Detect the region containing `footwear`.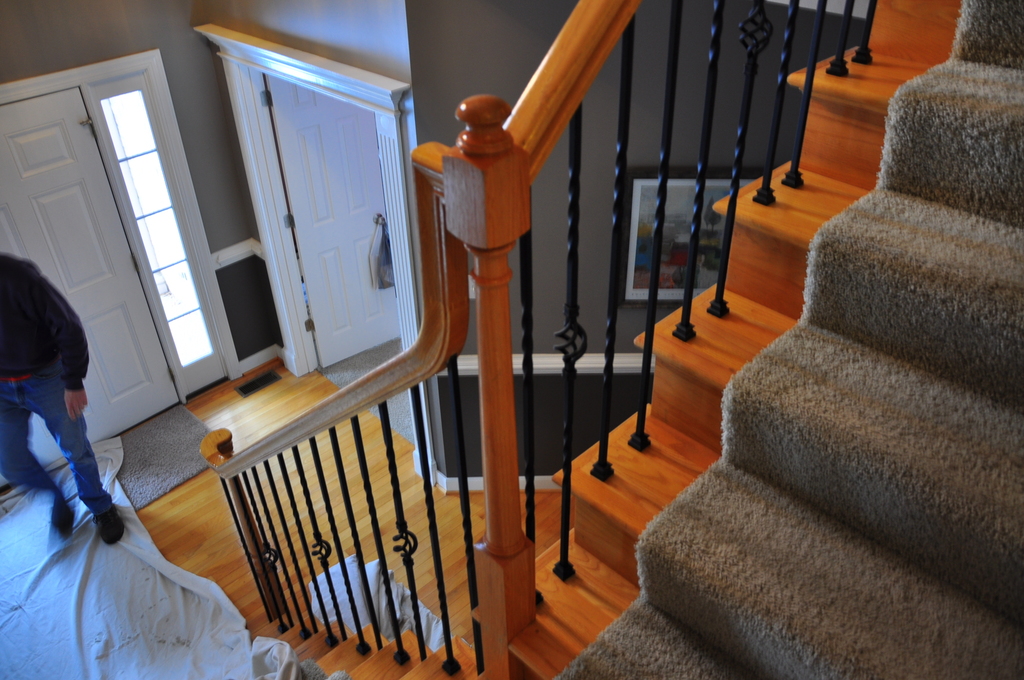
x1=100 y1=506 x2=123 y2=541.
